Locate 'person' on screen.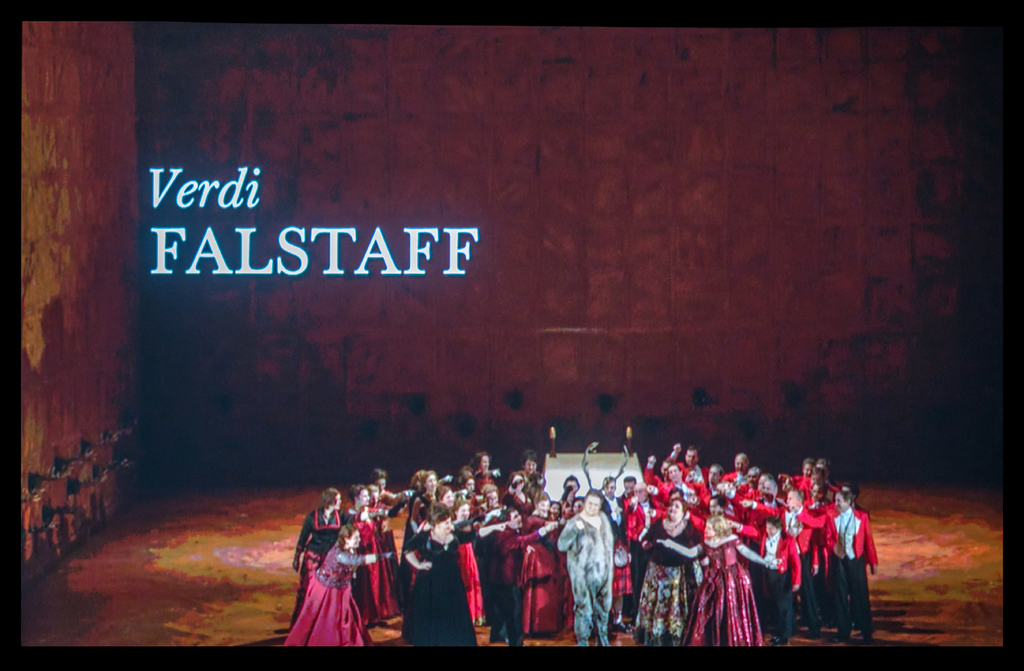
On screen at Rect(400, 508, 509, 650).
